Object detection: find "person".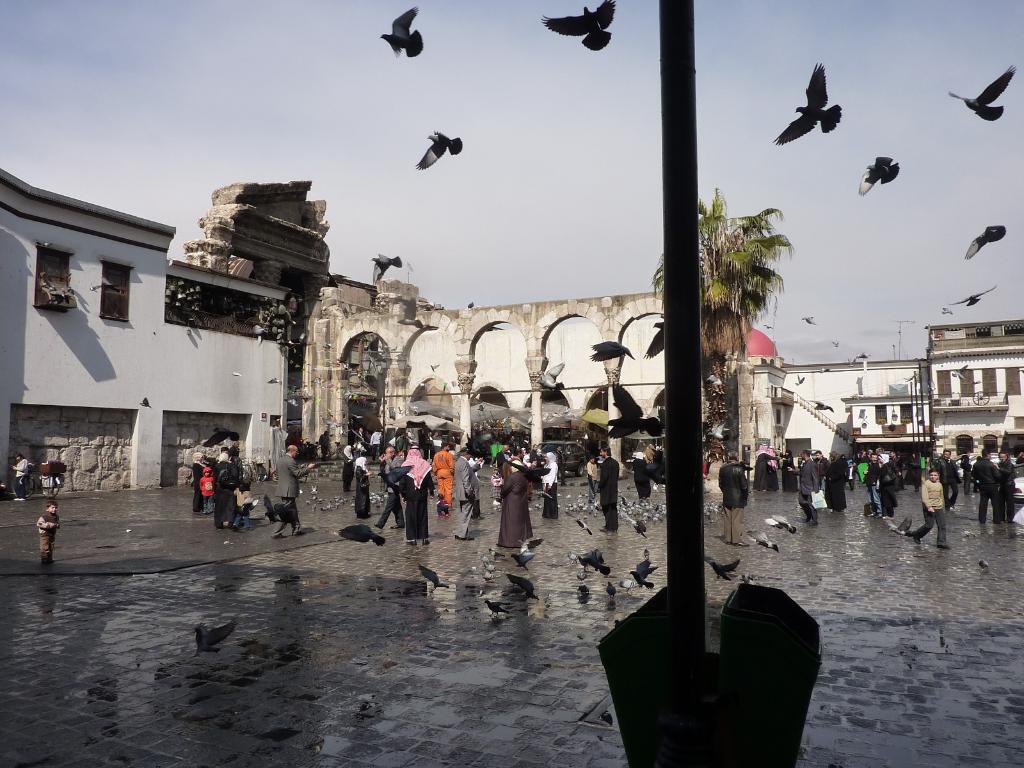
<bbox>452, 446, 484, 541</bbox>.
